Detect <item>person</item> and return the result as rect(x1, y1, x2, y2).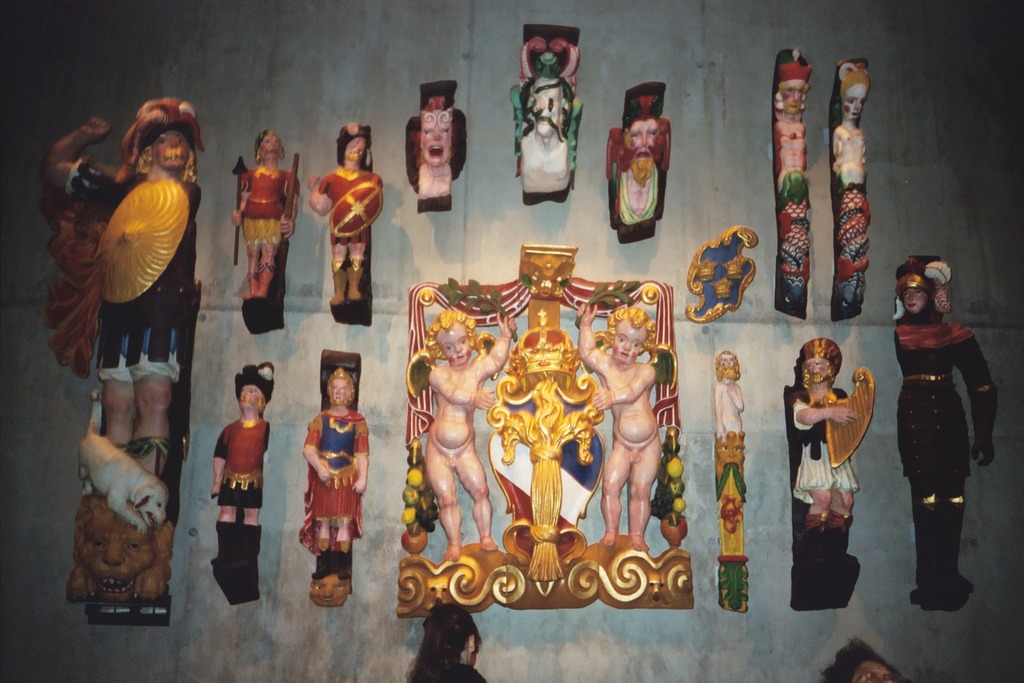
rect(209, 362, 274, 525).
